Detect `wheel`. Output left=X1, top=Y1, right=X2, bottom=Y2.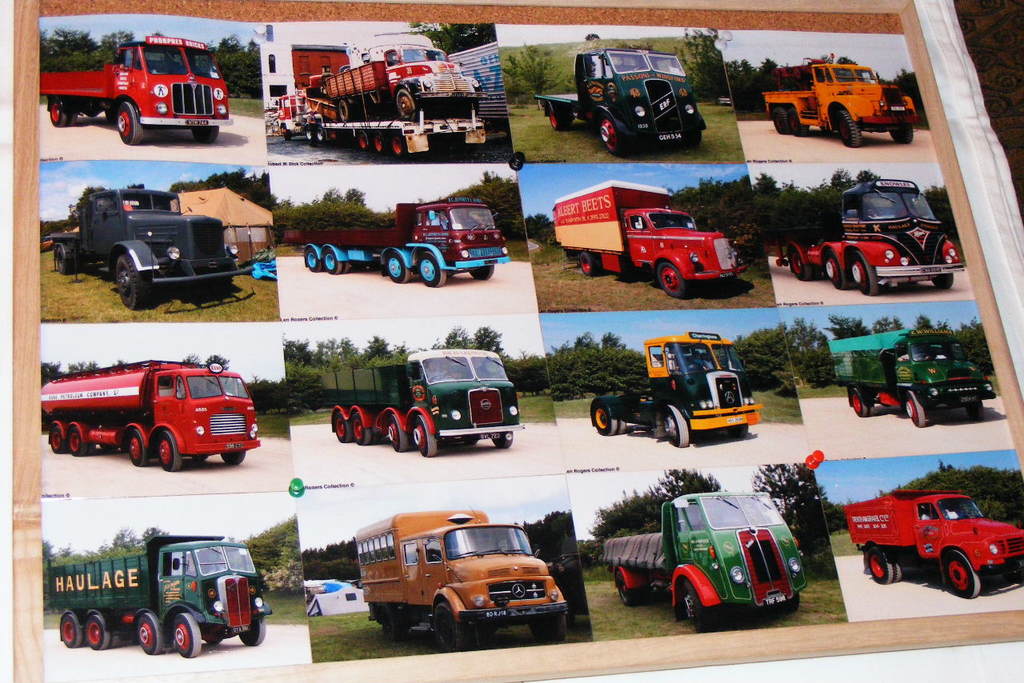
left=394, top=137, right=408, bottom=155.
